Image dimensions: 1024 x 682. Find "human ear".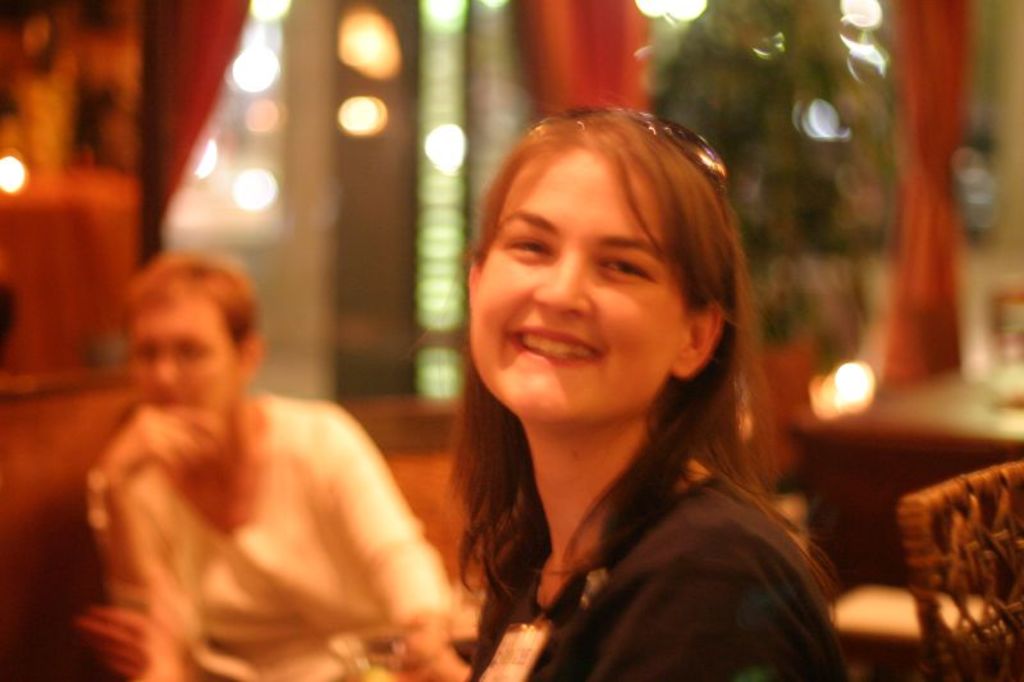
bbox(465, 258, 488, 308).
